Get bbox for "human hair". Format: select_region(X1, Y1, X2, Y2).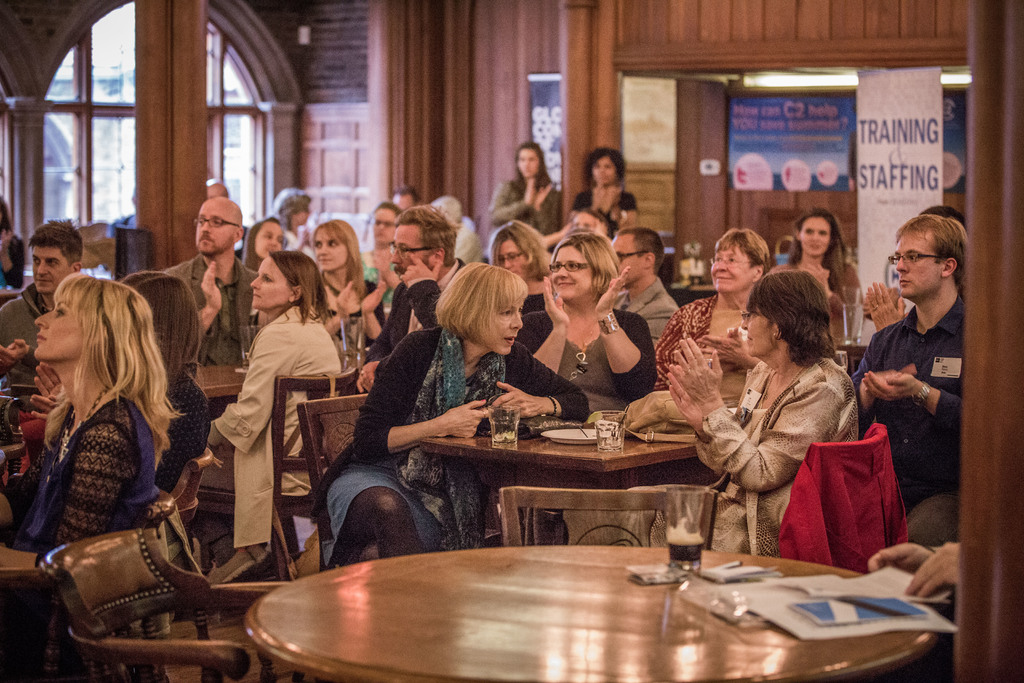
select_region(486, 218, 554, 279).
